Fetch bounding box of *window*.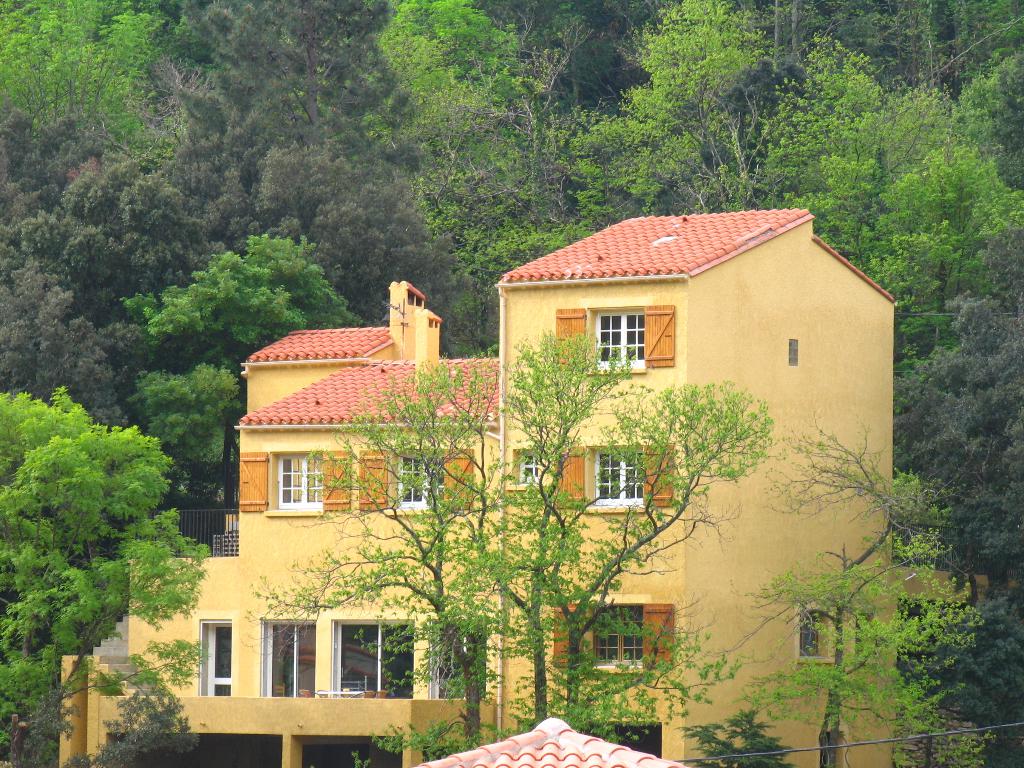
Bbox: 589:601:653:664.
